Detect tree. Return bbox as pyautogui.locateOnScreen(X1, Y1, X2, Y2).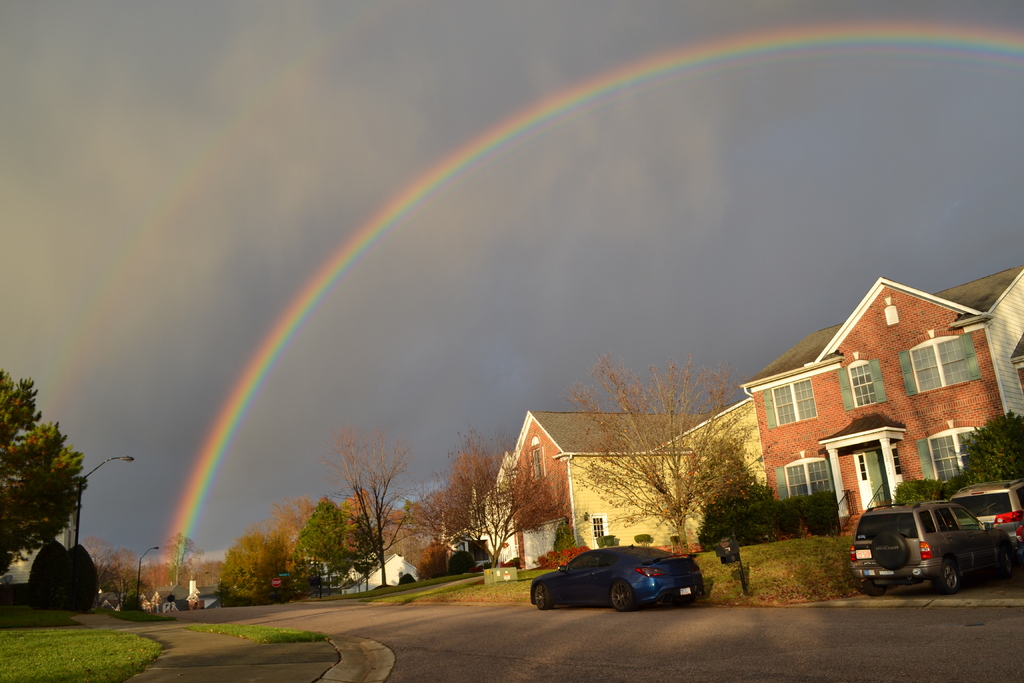
pyautogui.locateOnScreen(145, 559, 157, 595).
